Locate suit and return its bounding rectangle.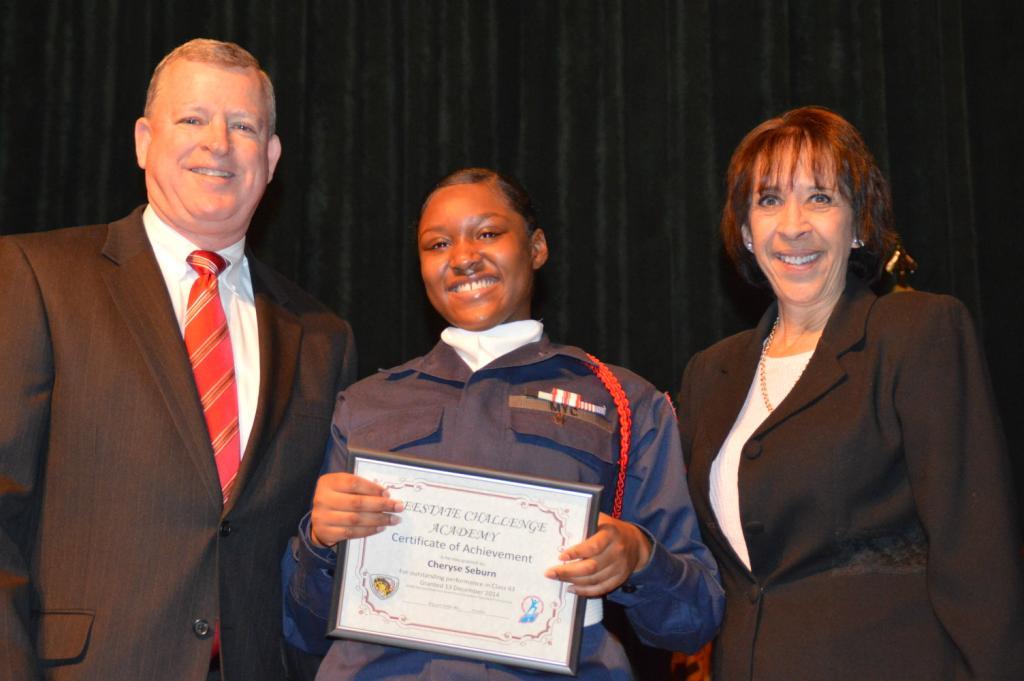
x1=671 y1=278 x2=1023 y2=680.
